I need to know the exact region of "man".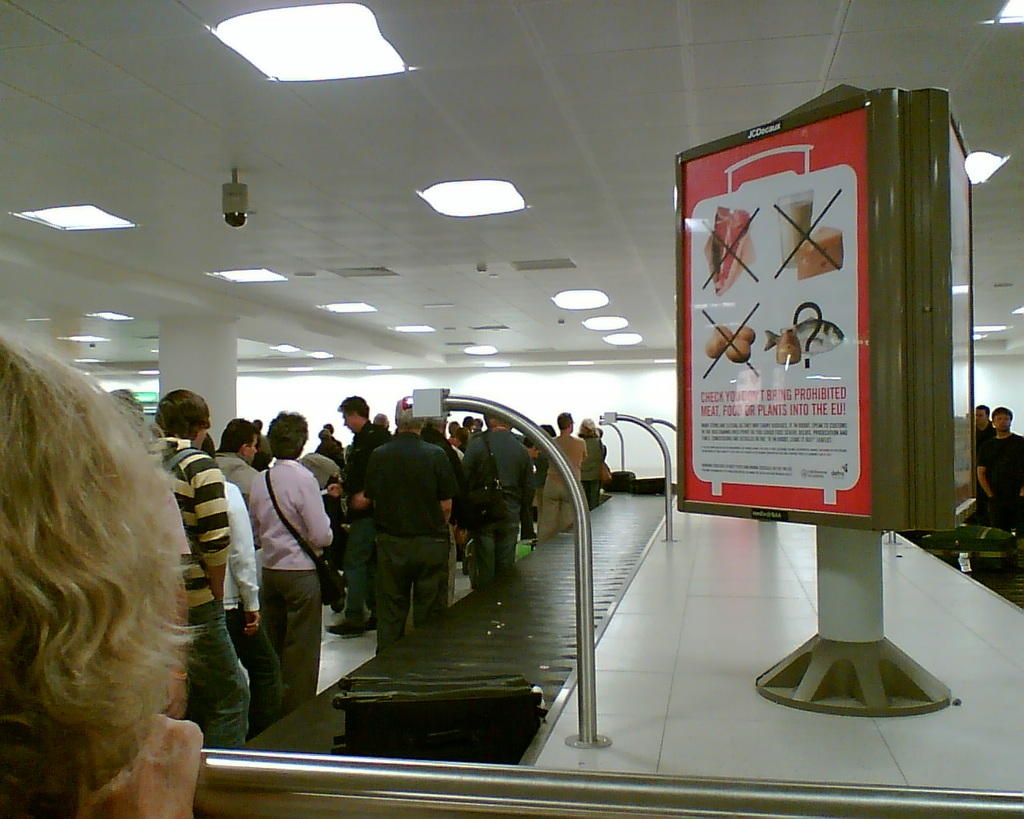
Region: box(462, 415, 471, 429).
